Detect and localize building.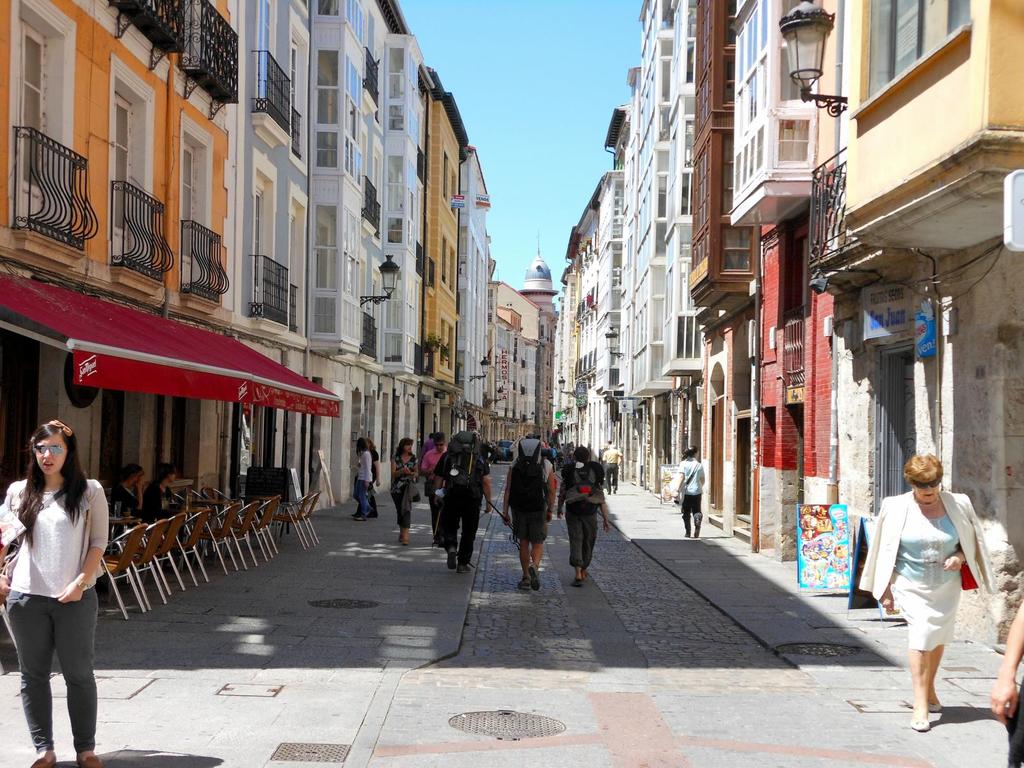
Localized at [424, 68, 468, 442].
